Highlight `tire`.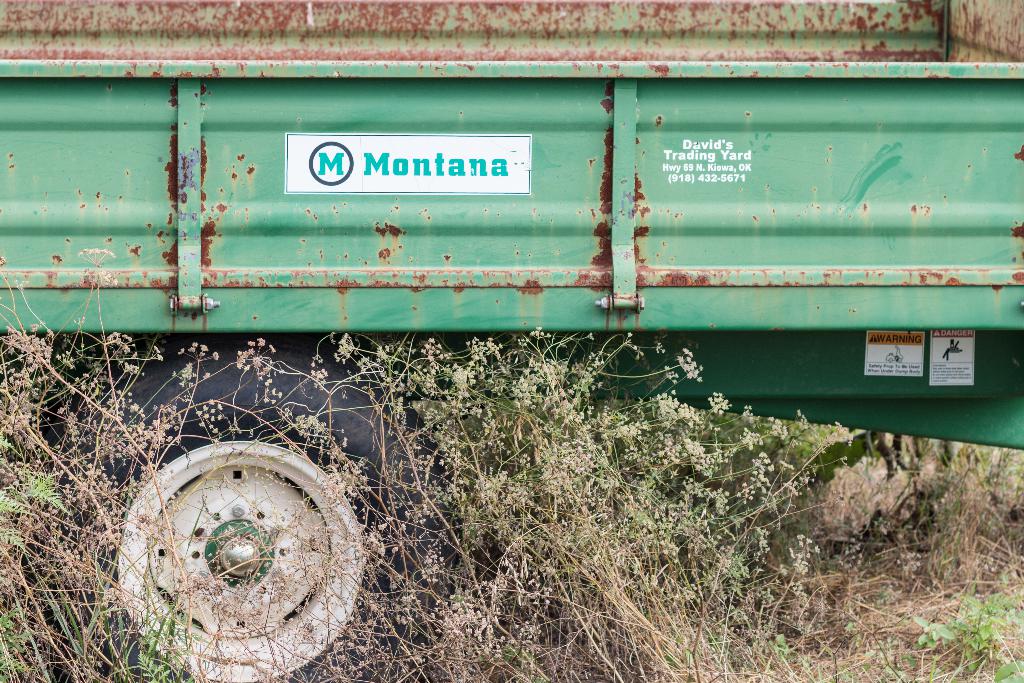
Highlighted region: select_region(62, 338, 467, 682).
